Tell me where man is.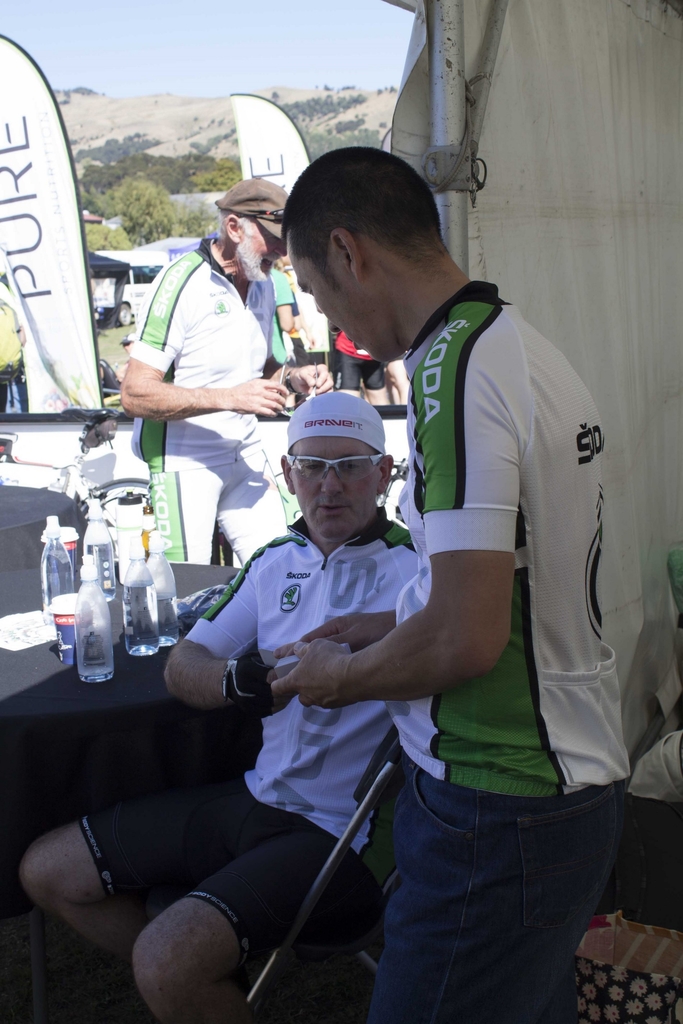
man is at pyautogui.locateOnScreen(269, 259, 295, 364).
